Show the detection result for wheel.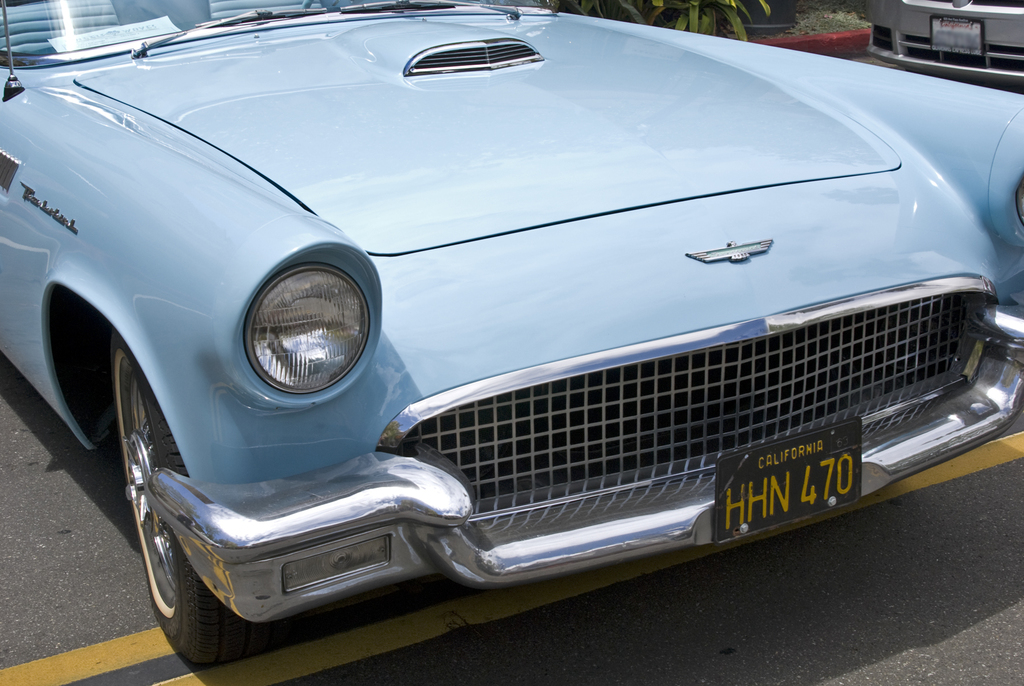
select_region(118, 381, 224, 670).
